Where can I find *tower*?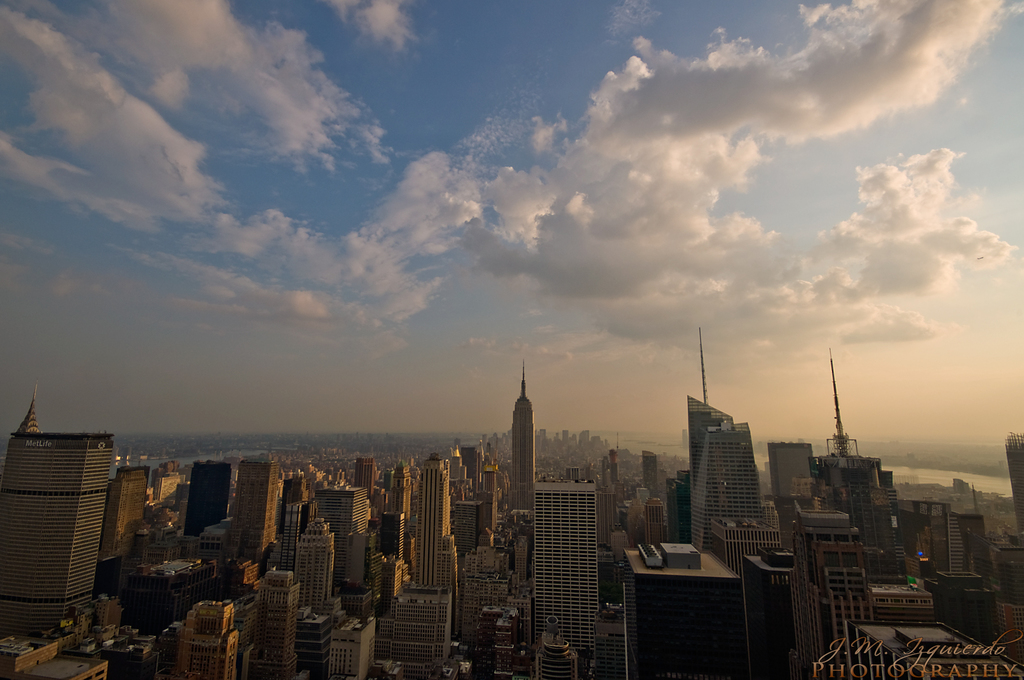
You can find it at 101:470:147:610.
